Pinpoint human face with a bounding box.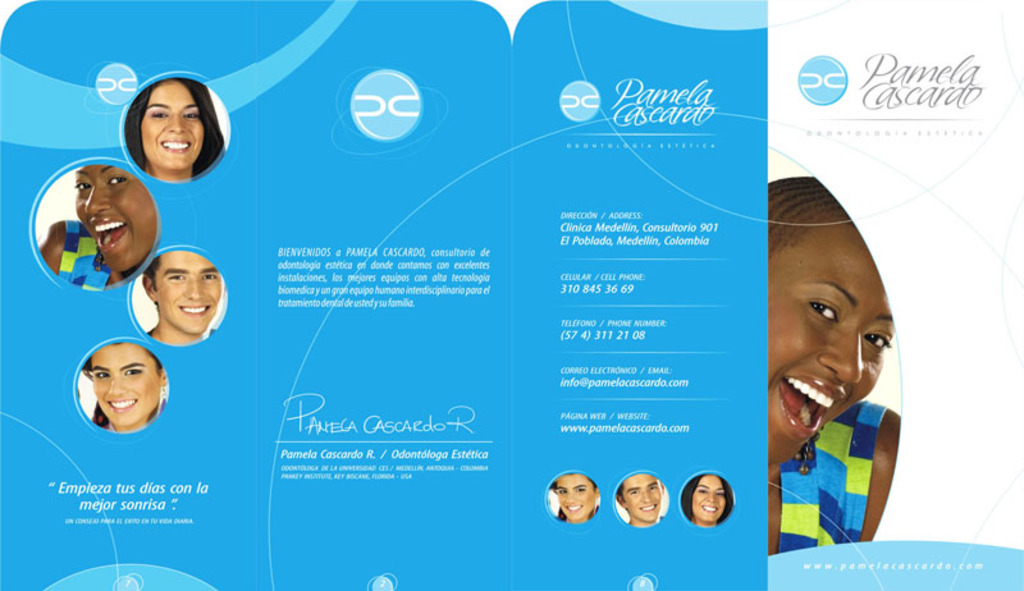
BBox(558, 471, 600, 516).
